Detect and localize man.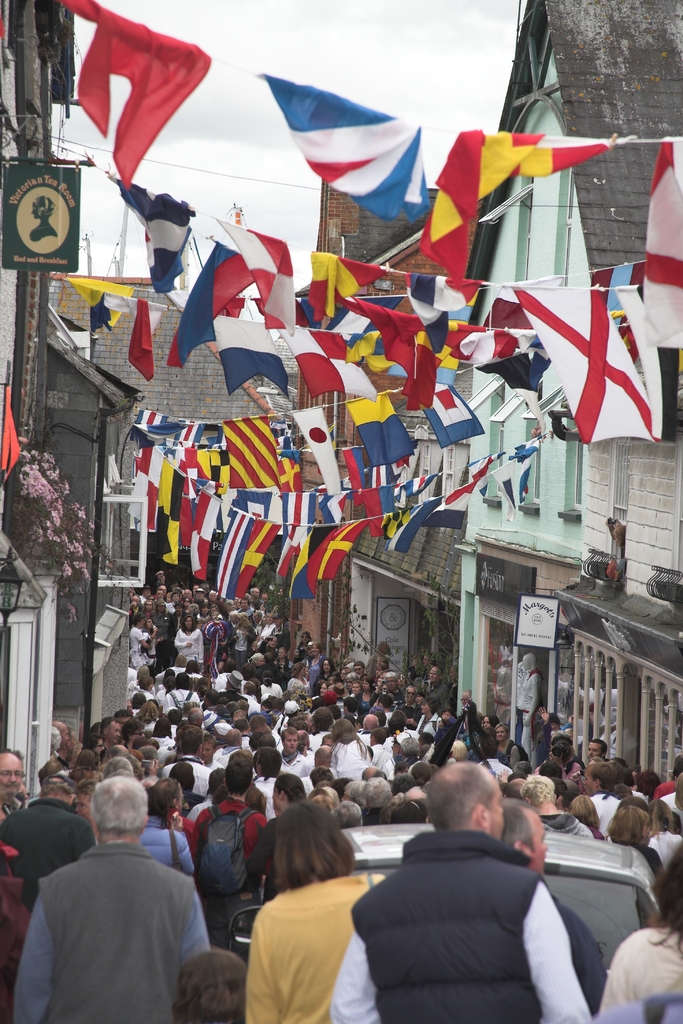
Localized at left=52, top=721, right=69, bottom=760.
